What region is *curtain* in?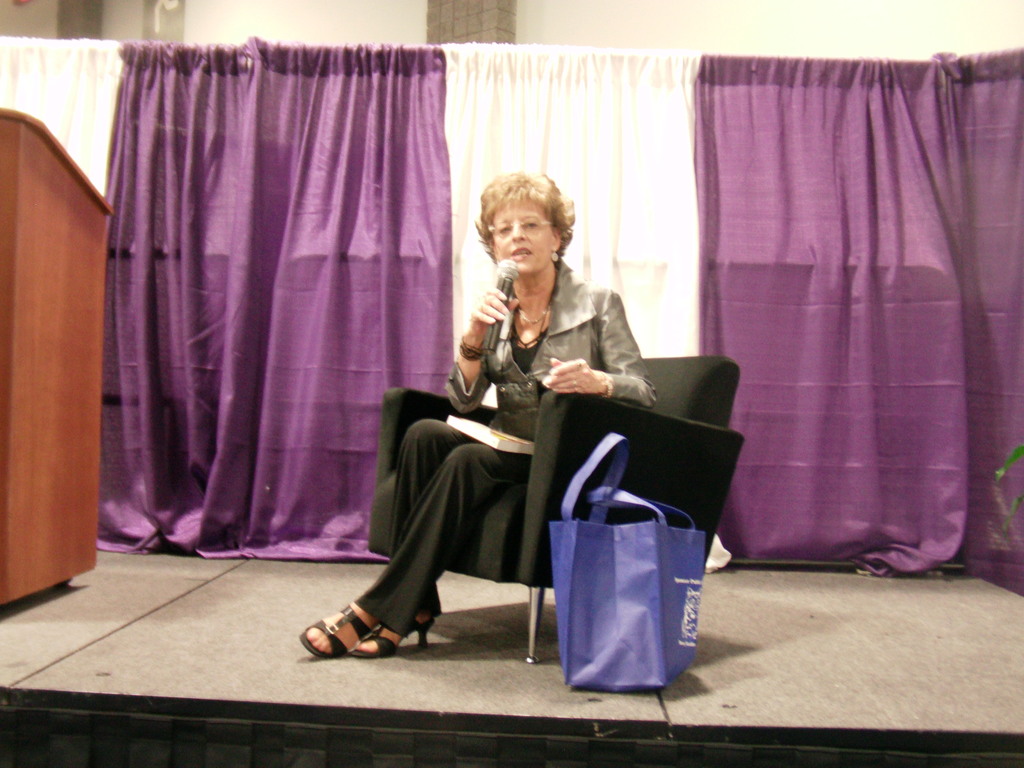
x1=74 y1=61 x2=520 y2=564.
